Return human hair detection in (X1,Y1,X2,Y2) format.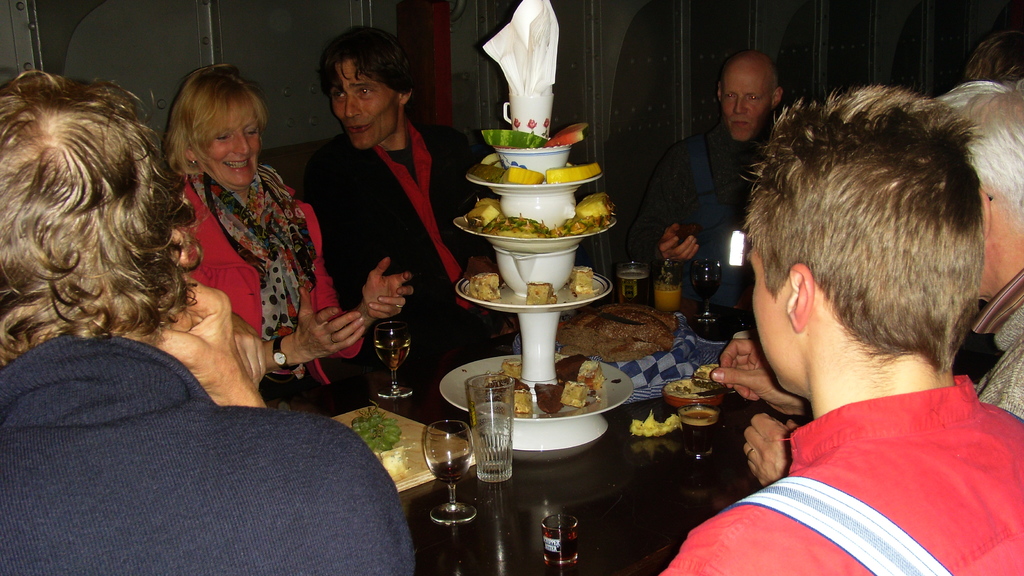
(931,83,1023,235).
